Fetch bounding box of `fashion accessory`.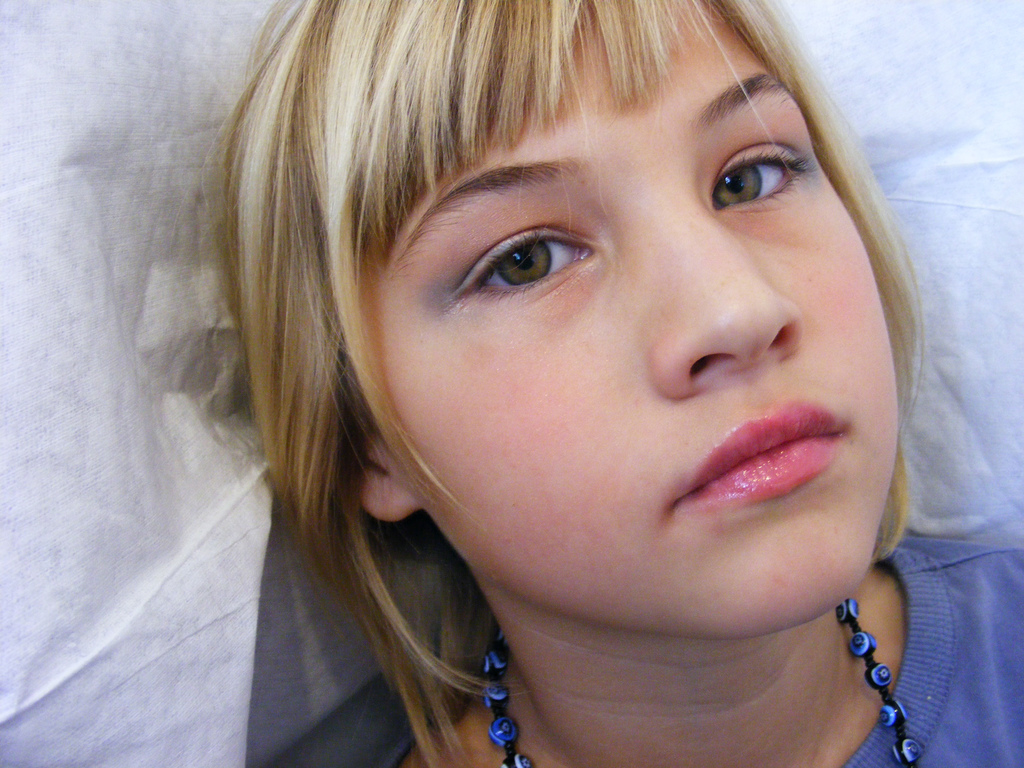
Bbox: <box>483,598,925,767</box>.
